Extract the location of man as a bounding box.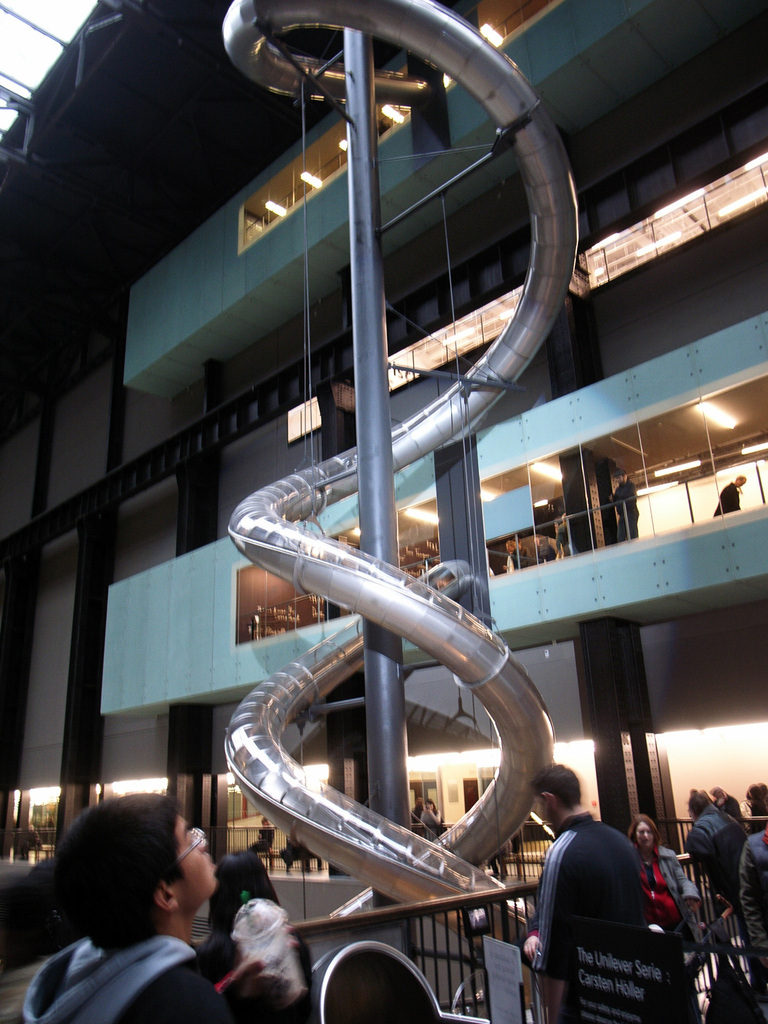
bbox=[608, 470, 639, 543].
